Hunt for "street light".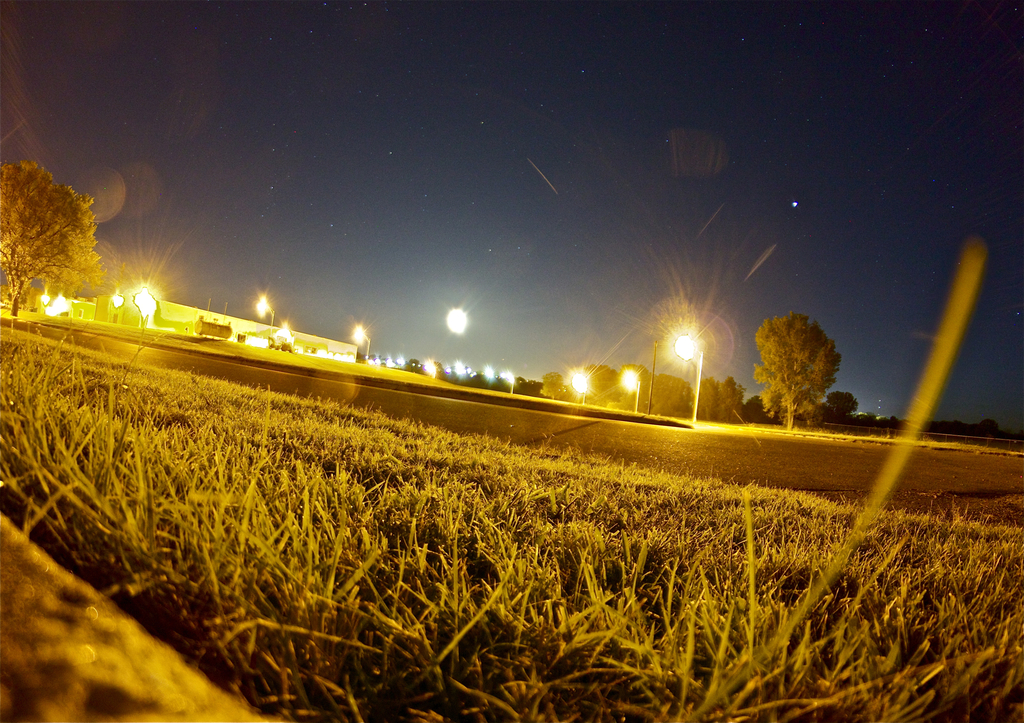
Hunted down at BBox(351, 323, 374, 364).
